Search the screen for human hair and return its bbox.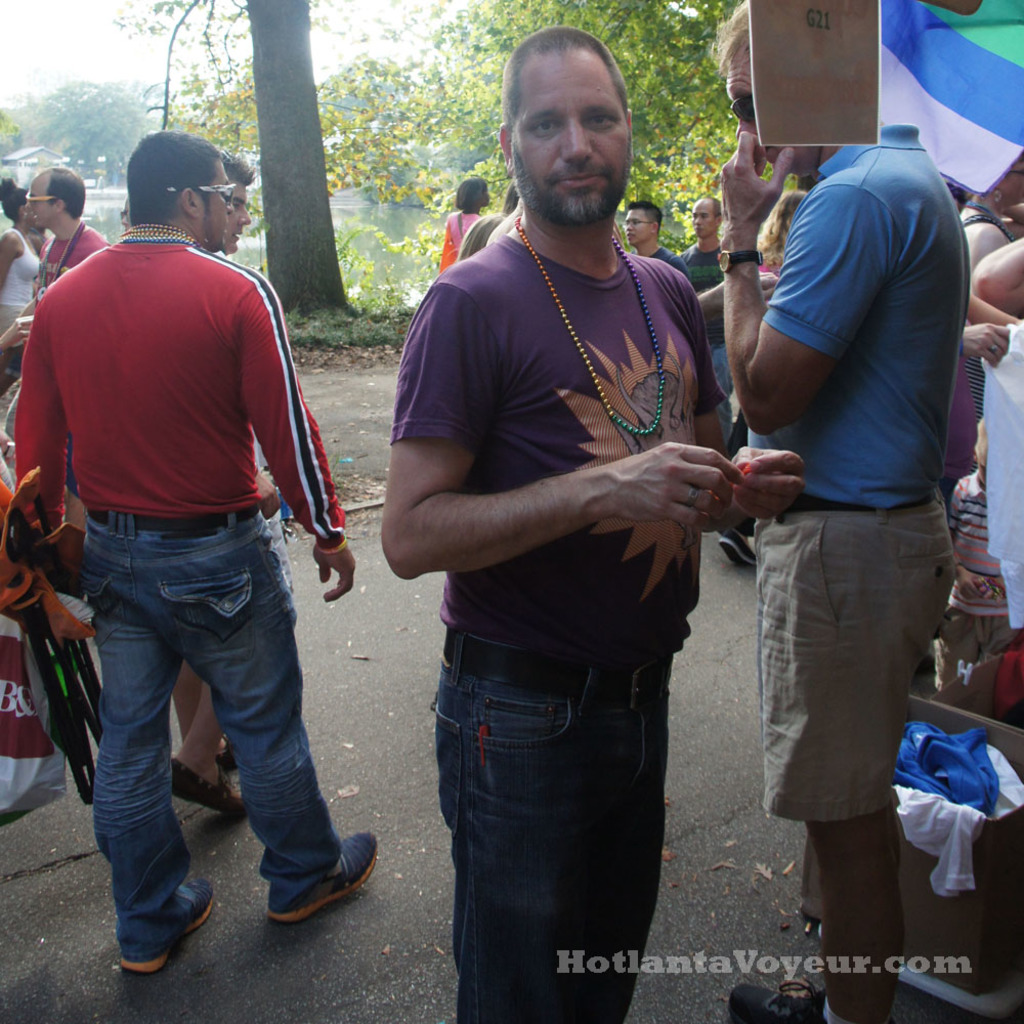
Found: (left=0, top=176, right=33, bottom=225).
